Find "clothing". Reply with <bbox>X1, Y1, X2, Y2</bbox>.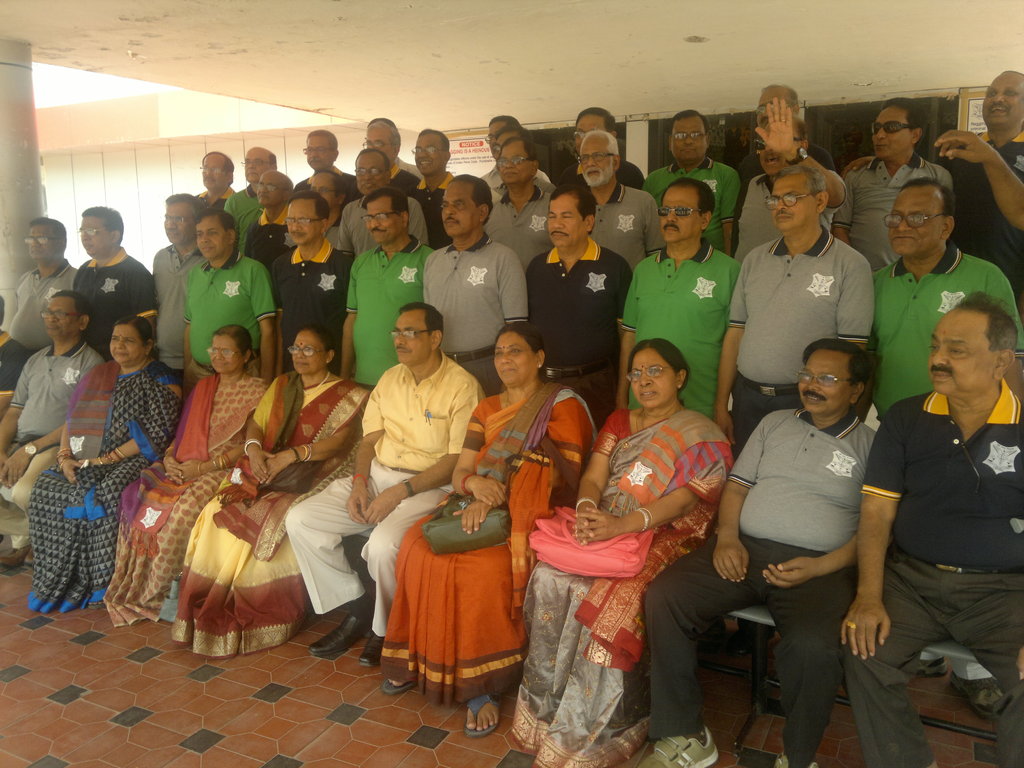
<bbox>286, 343, 486, 617</bbox>.
